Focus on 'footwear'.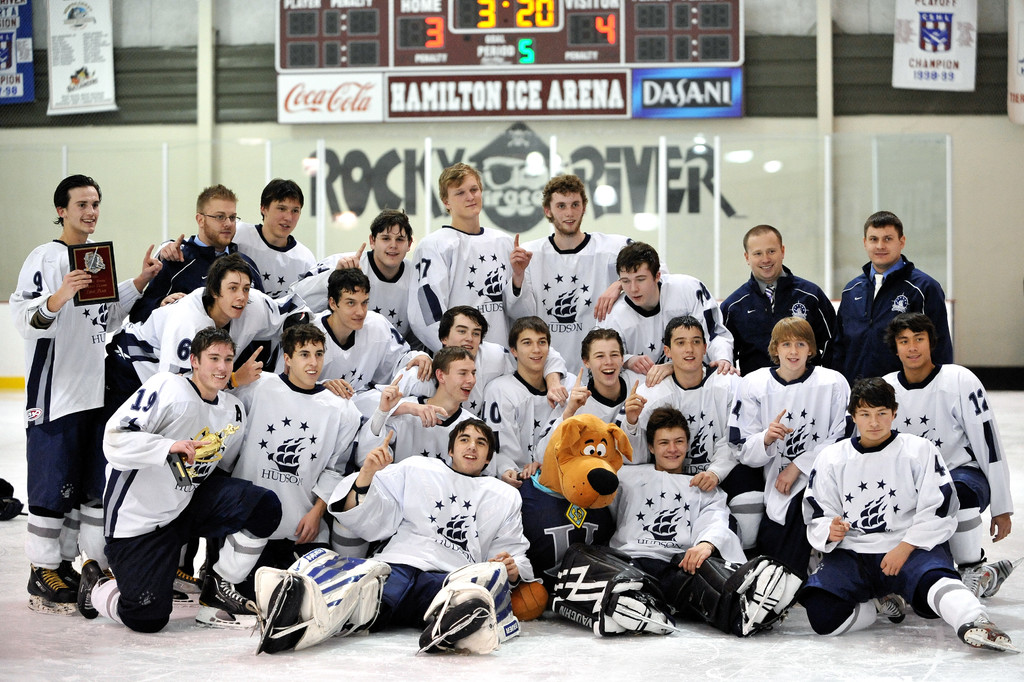
Focused at <region>76, 556, 110, 620</region>.
